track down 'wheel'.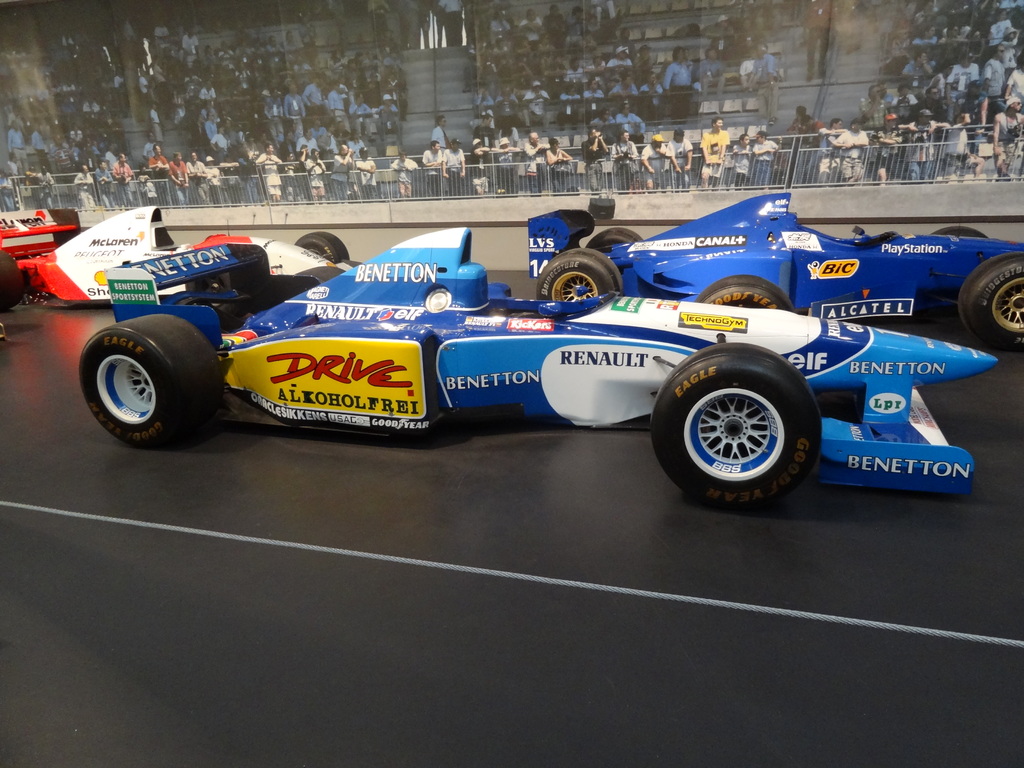
Tracked to BBox(294, 230, 354, 262).
